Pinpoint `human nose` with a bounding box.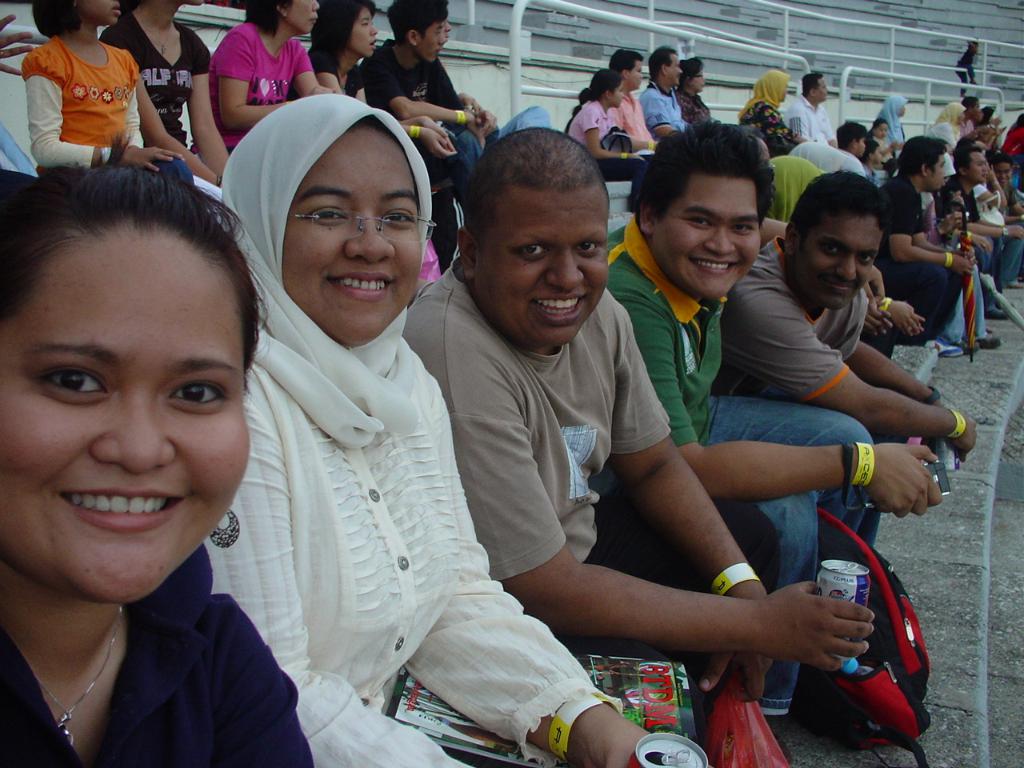
[x1=440, y1=29, x2=446, y2=45].
